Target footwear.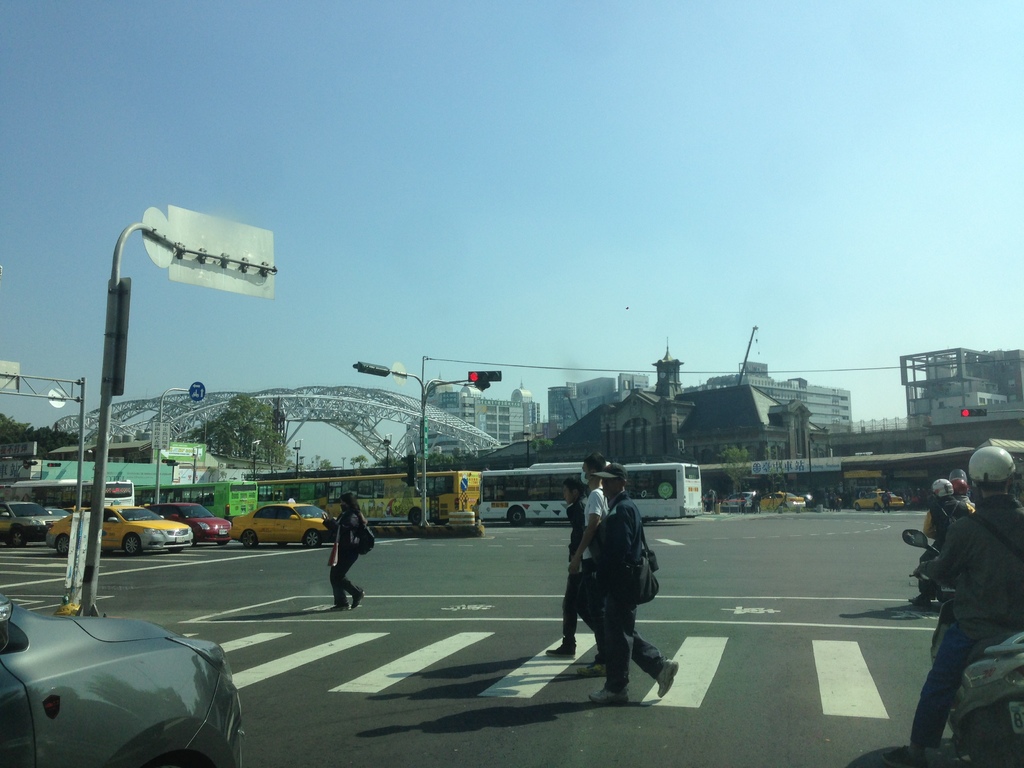
Target region: crop(329, 602, 350, 612).
